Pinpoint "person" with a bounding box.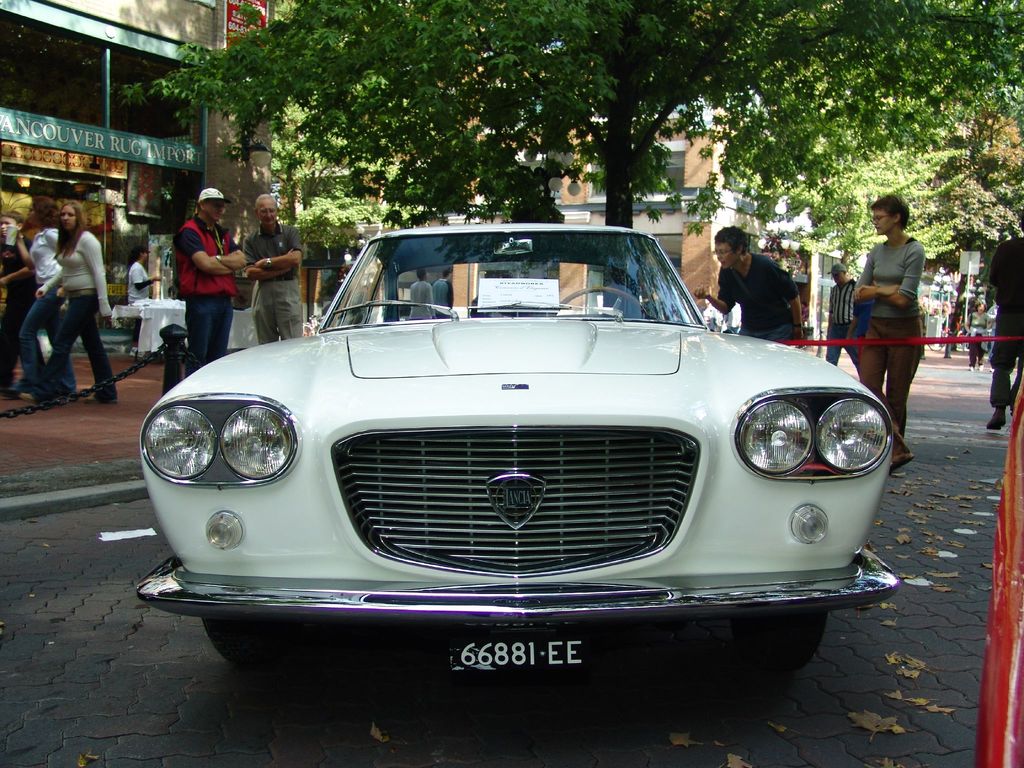
BBox(172, 182, 244, 377).
